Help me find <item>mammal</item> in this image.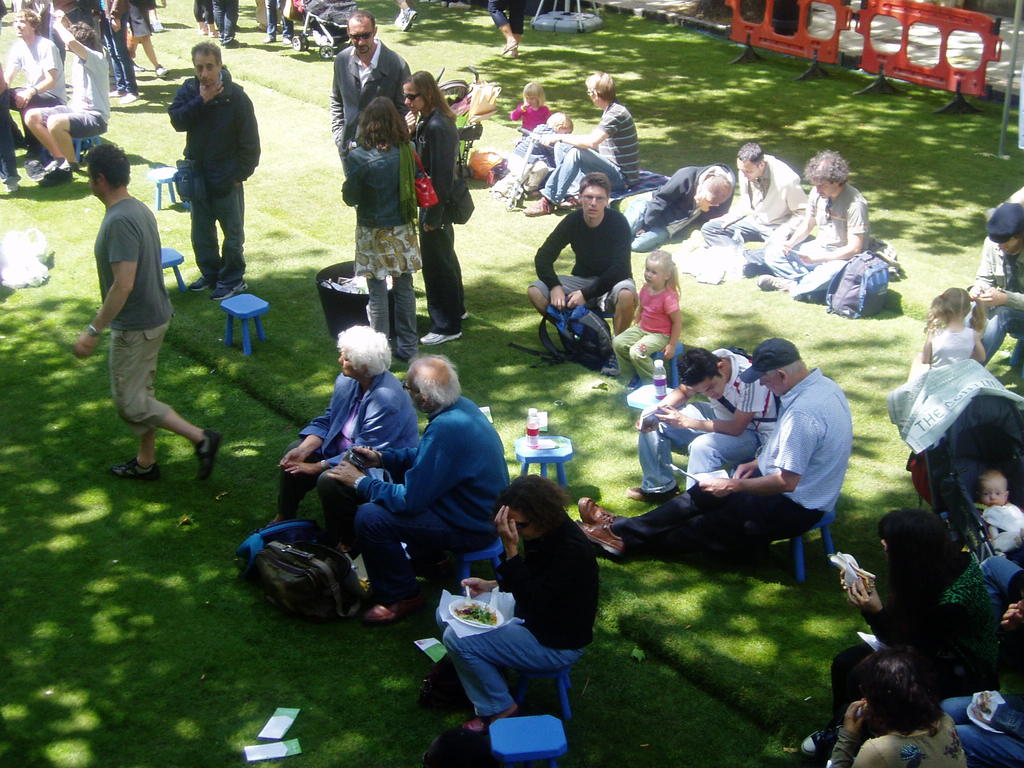
Found it: select_region(796, 509, 1002, 762).
